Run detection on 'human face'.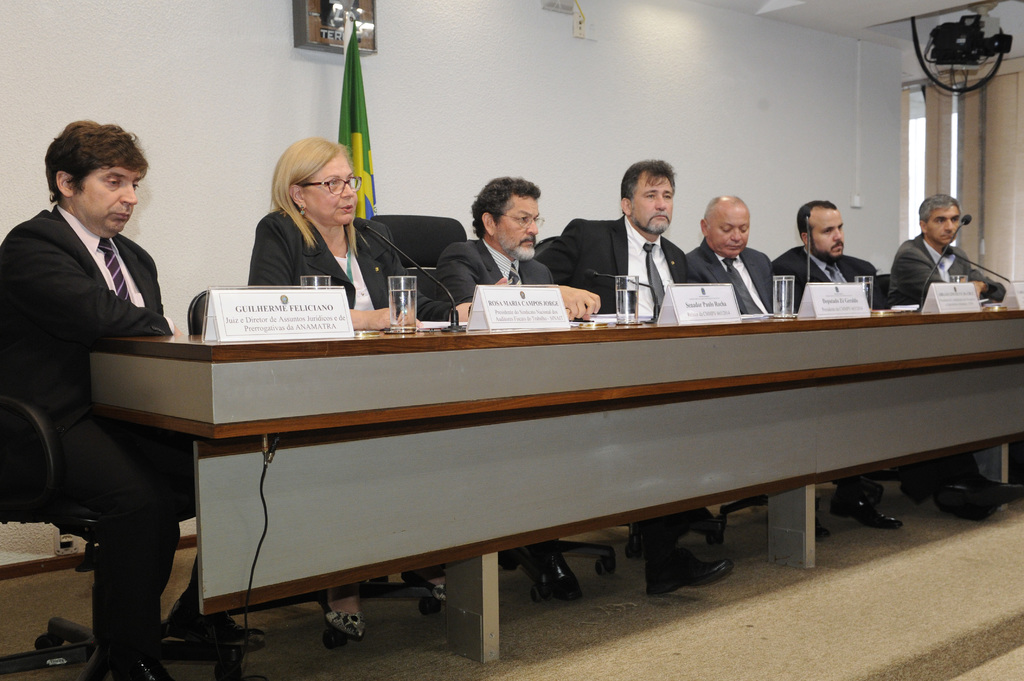
Result: bbox(303, 150, 355, 227).
